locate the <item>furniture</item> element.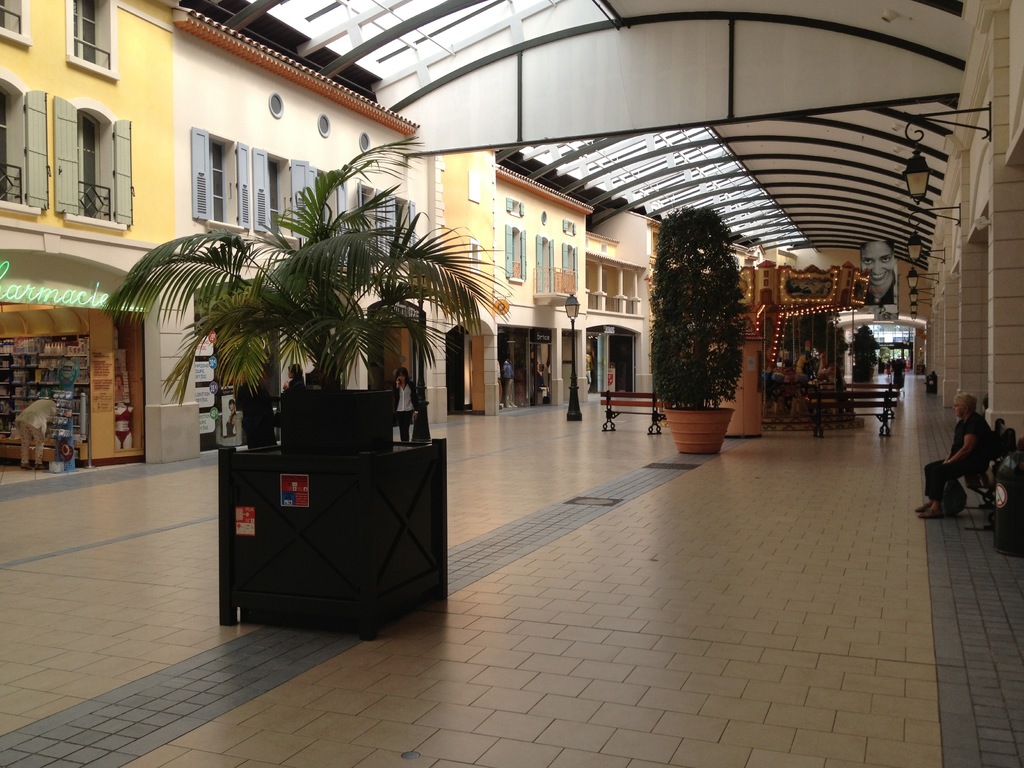
Element bbox: pyautogui.locateOnScreen(0, 309, 144, 468).
